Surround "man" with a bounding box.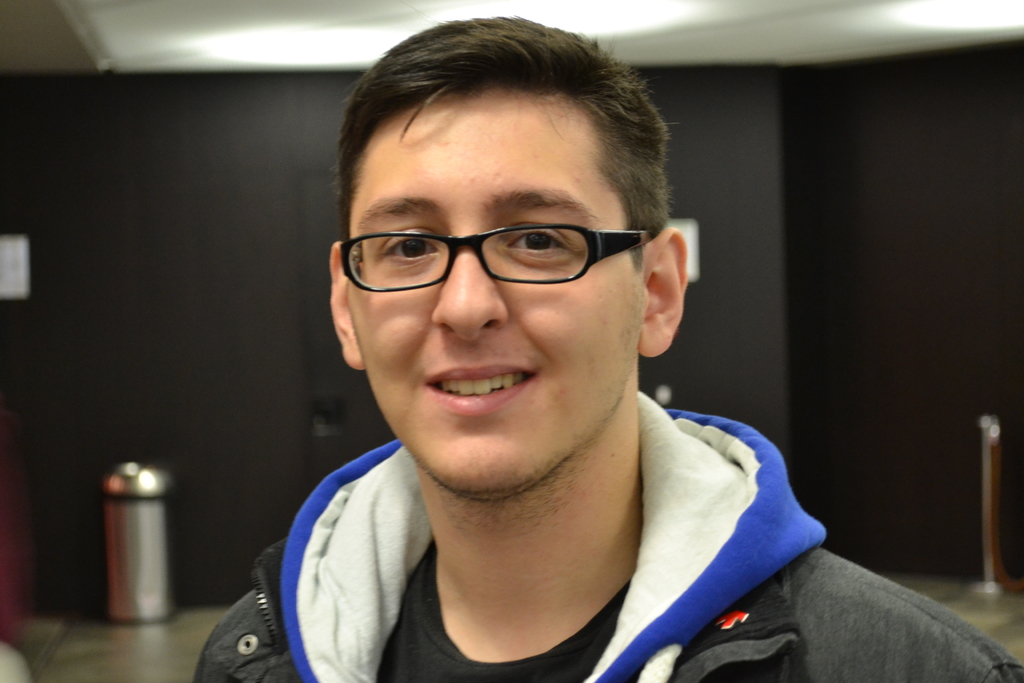
crop(148, 38, 892, 682).
